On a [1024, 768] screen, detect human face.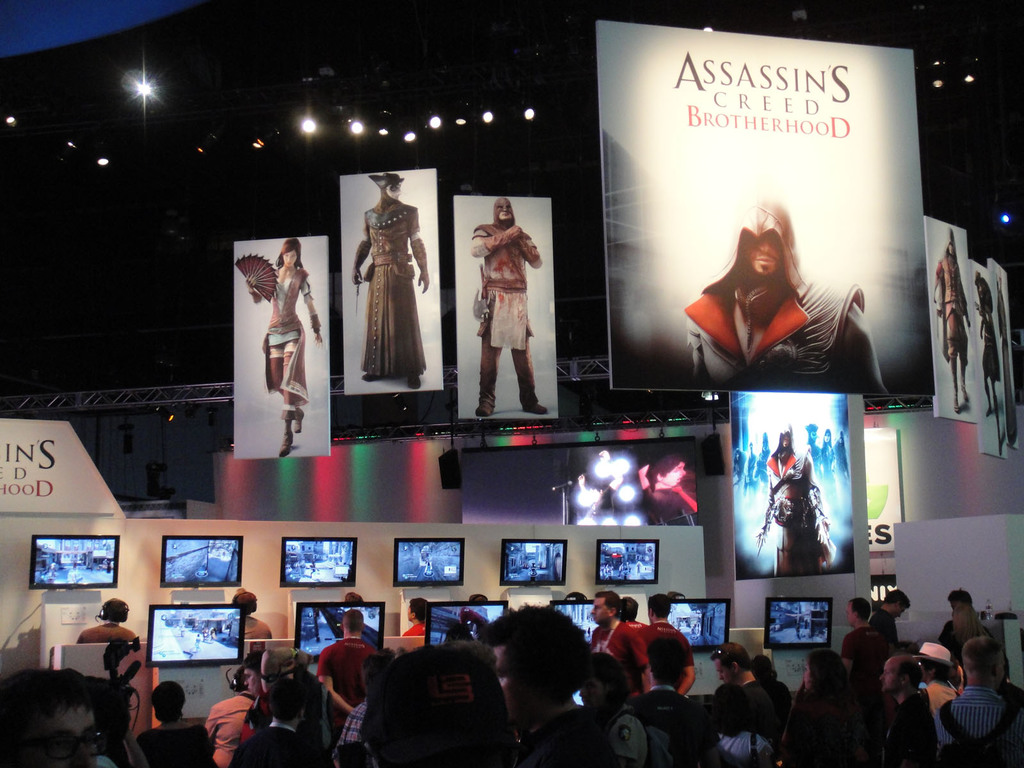
l=826, t=435, r=832, b=445.
